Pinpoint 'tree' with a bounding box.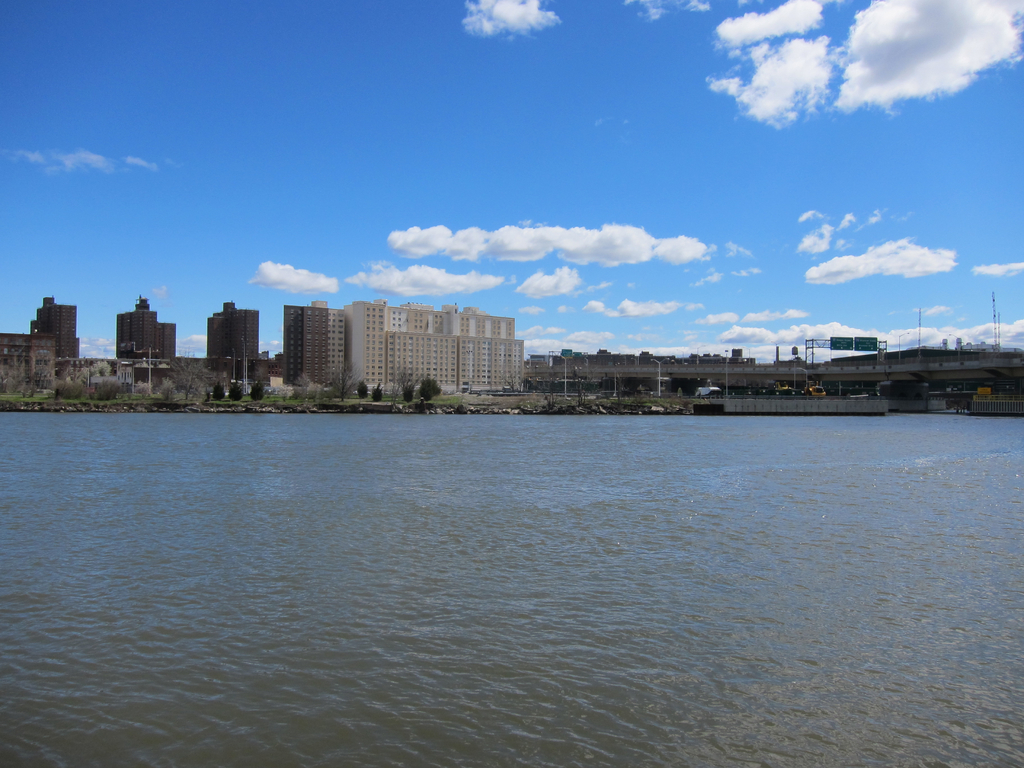
(x1=157, y1=376, x2=177, y2=403).
